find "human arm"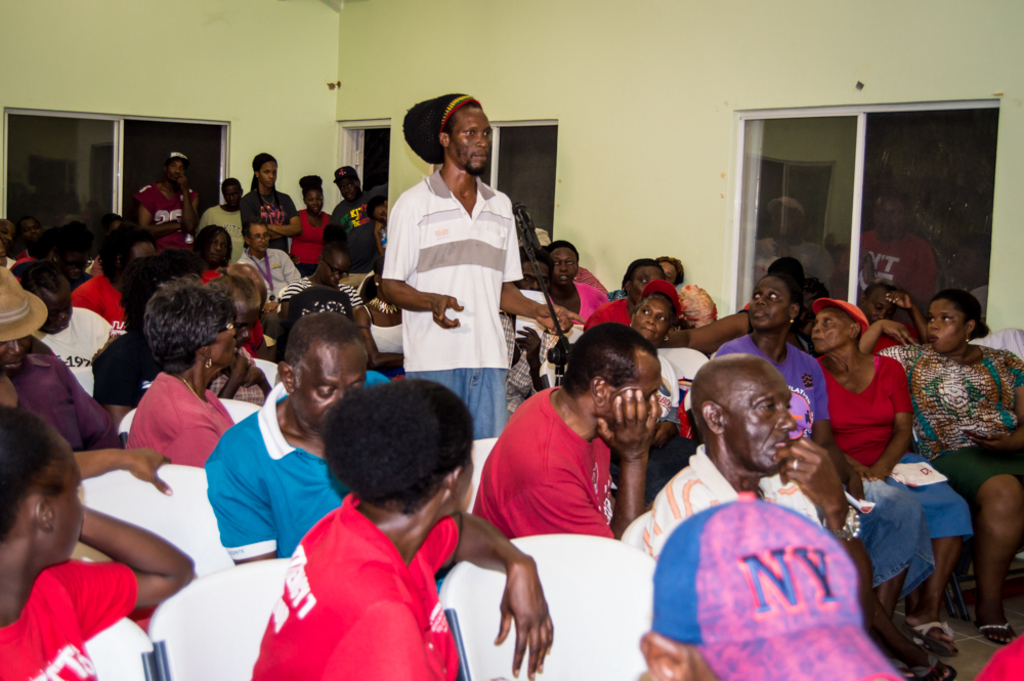
861/379/919/475
